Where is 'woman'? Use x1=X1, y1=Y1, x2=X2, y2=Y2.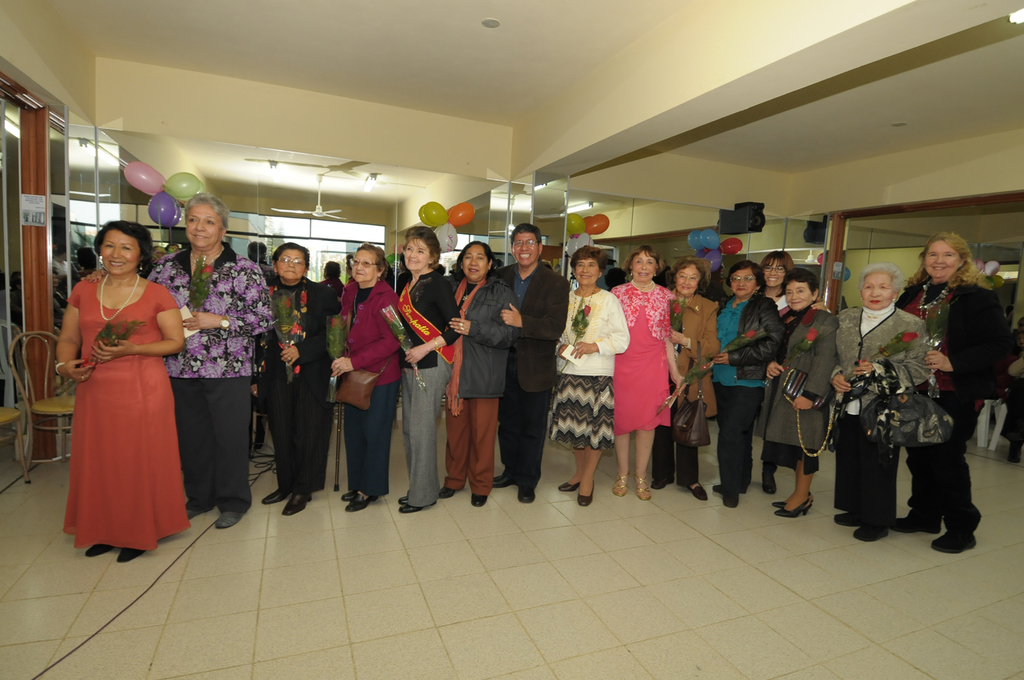
x1=832, y1=264, x2=922, y2=539.
